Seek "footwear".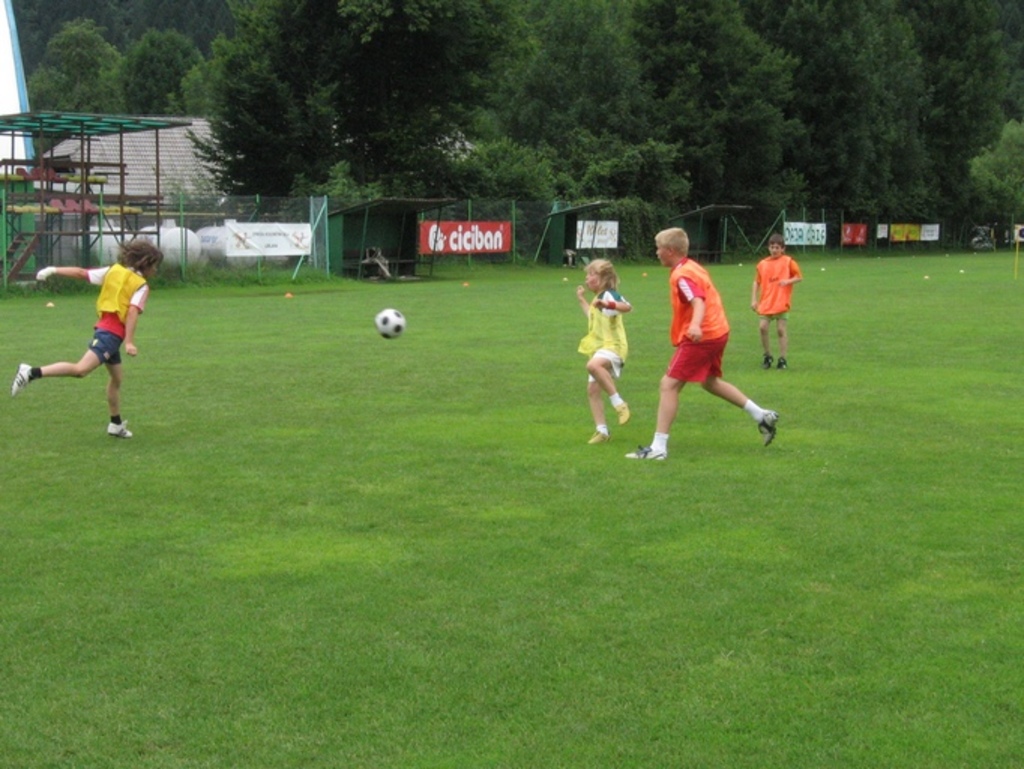
623, 445, 670, 464.
